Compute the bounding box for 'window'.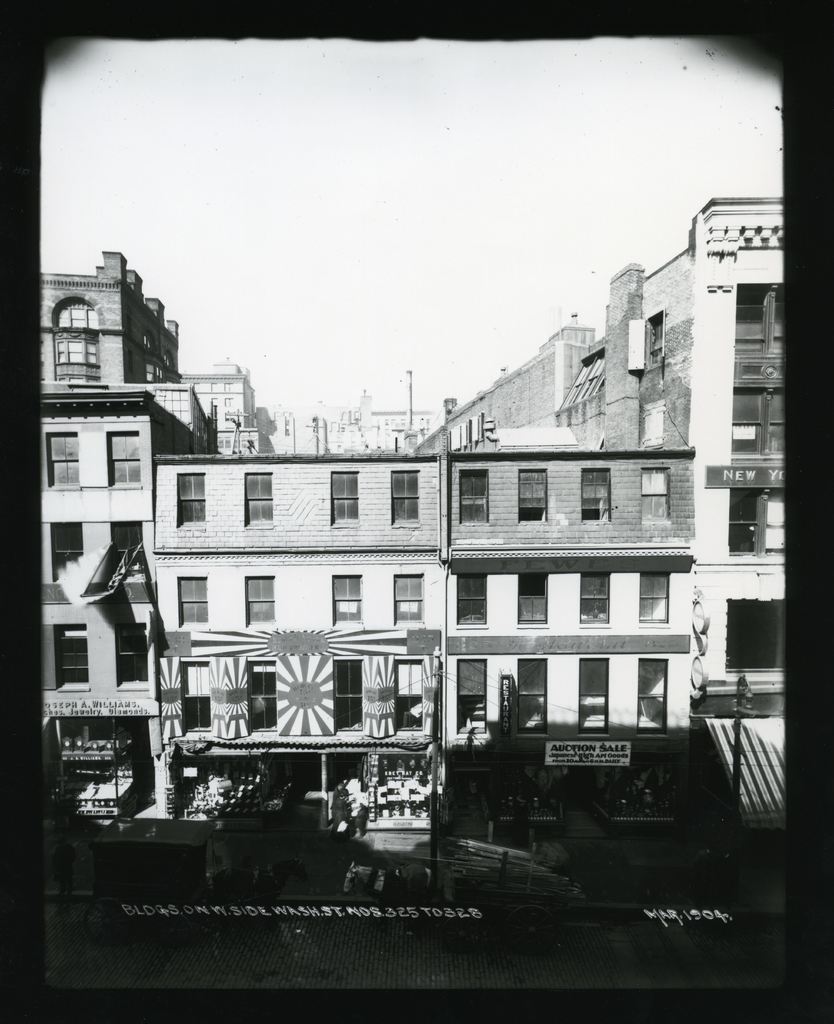
(519, 570, 554, 628).
